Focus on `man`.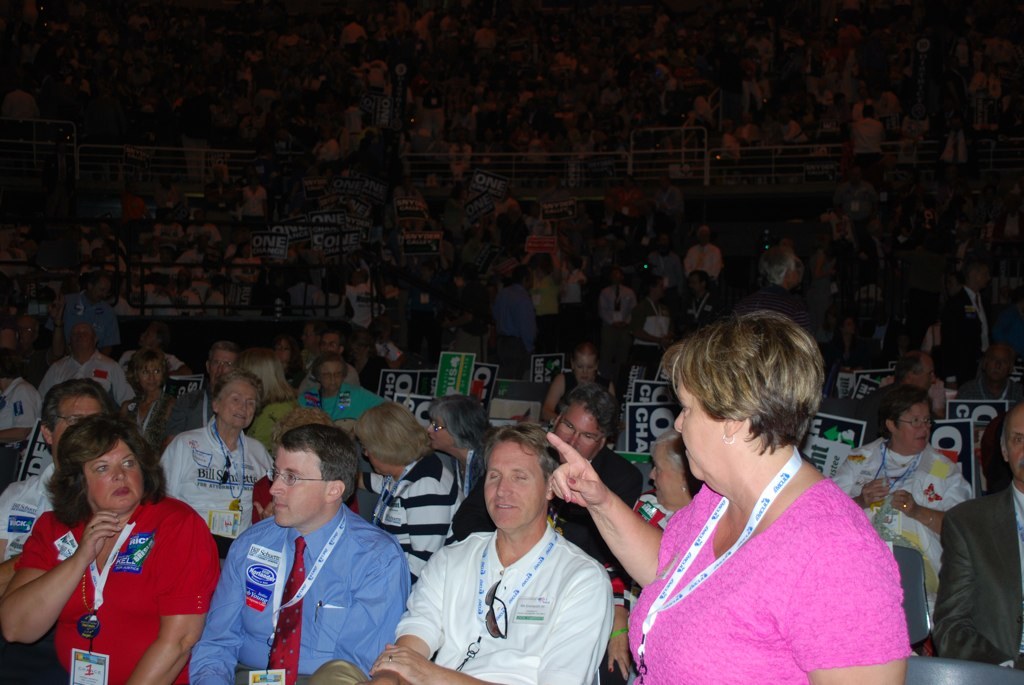
Focused at pyautogui.locateOnScreen(451, 384, 648, 571).
